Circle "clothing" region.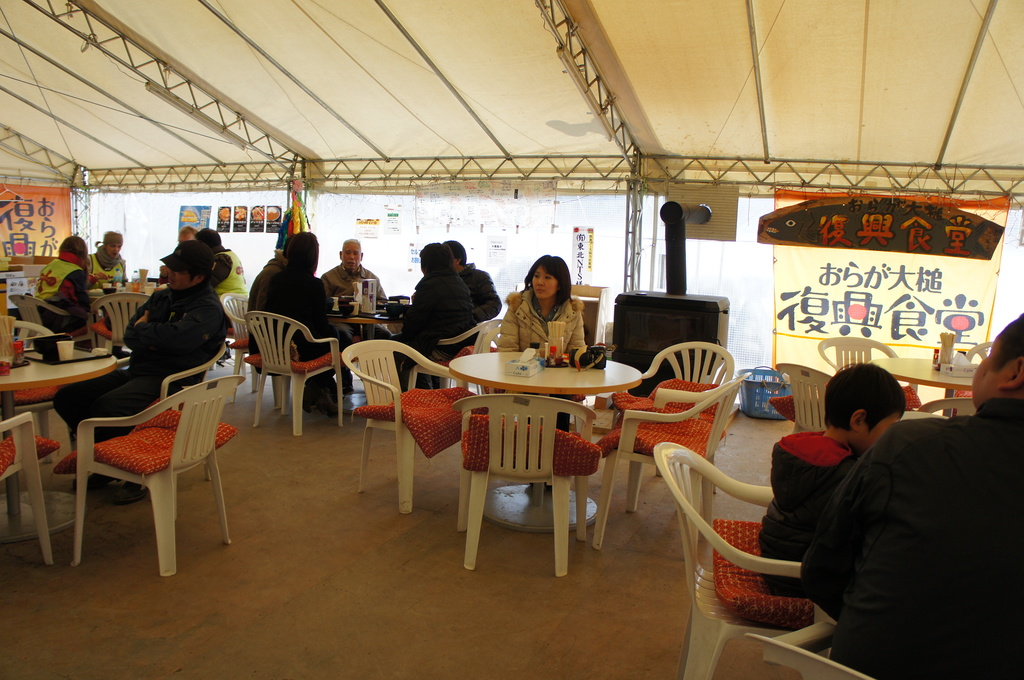
Region: <box>810,397,1023,679</box>.
